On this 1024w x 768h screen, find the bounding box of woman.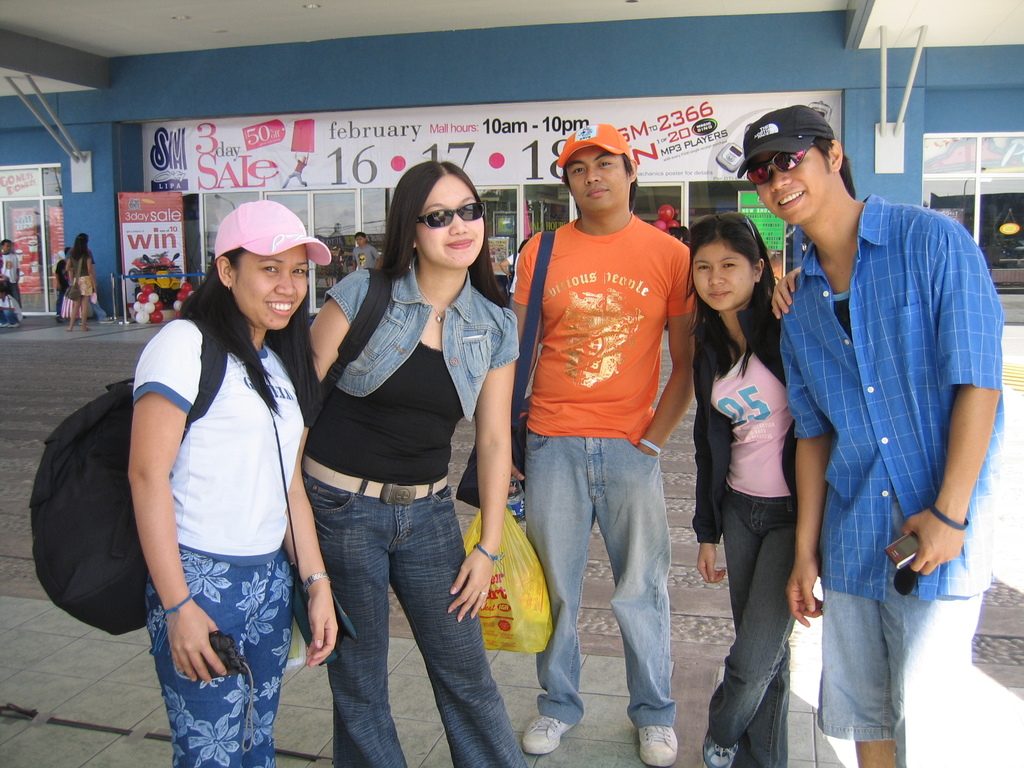
Bounding box: (684,211,804,767).
